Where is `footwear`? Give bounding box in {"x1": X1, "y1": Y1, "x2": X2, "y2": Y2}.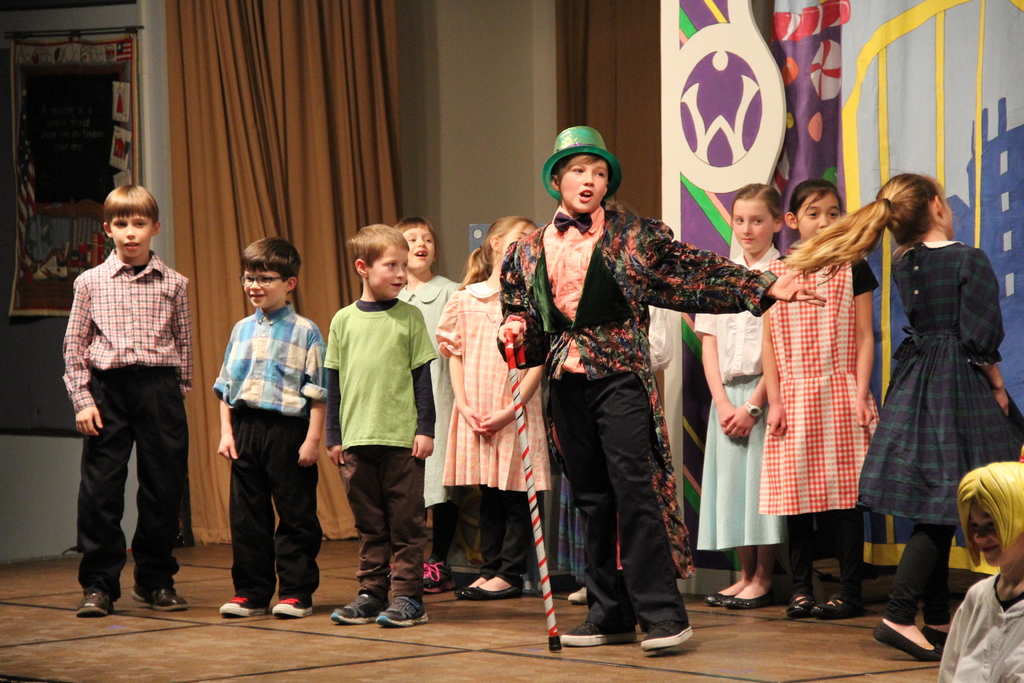
{"x1": 218, "y1": 593, "x2": 269, "y2": 620}.
